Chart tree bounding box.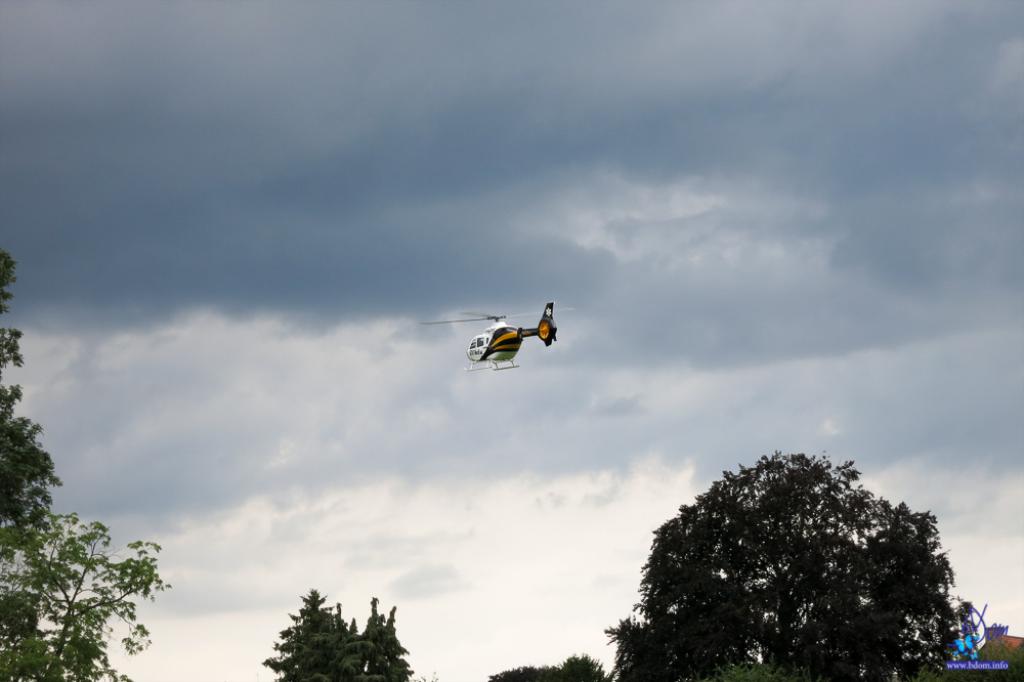
Charted: 983 637 1023 680.
